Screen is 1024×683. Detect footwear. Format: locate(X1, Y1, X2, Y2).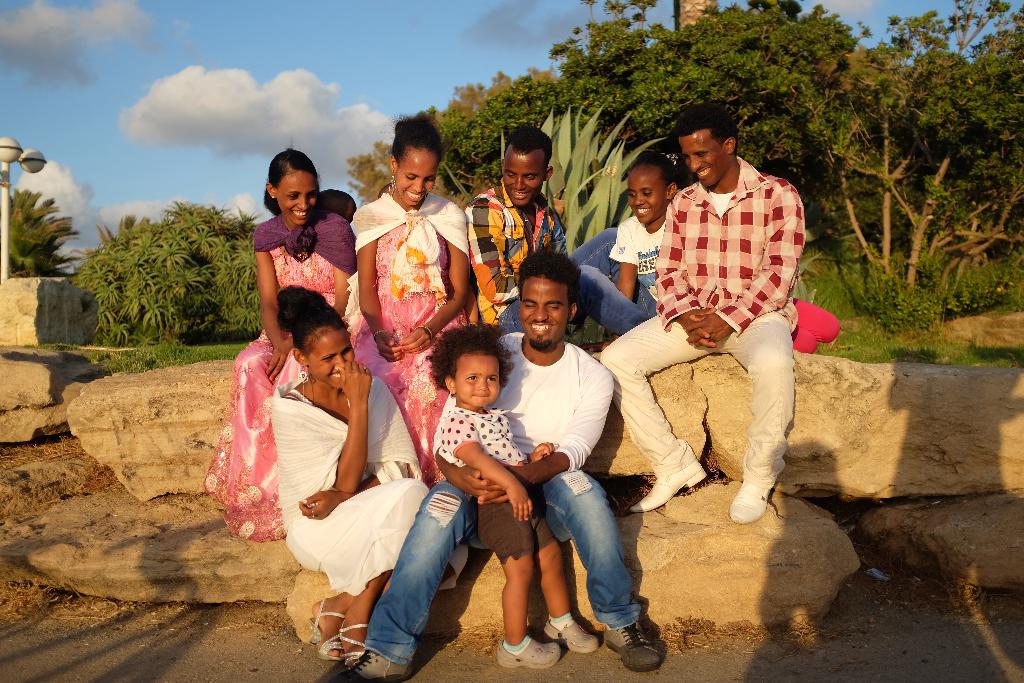
locate(632, 475, 706, 516).
